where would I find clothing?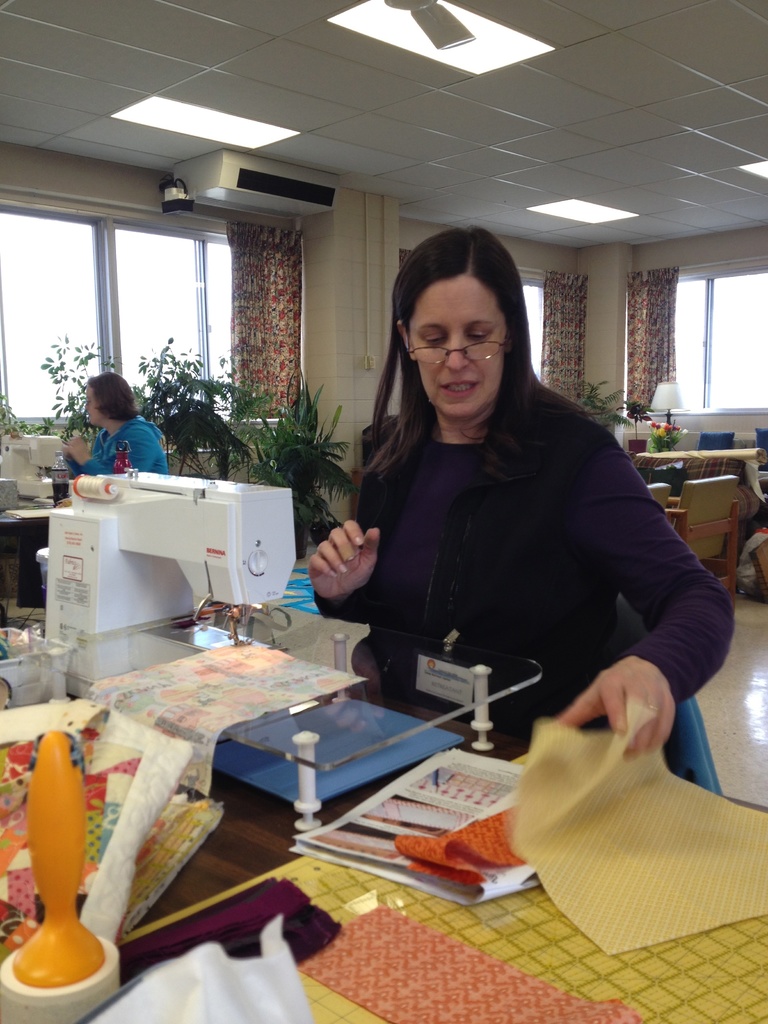
At select_region(67, 413, 169, 478).
